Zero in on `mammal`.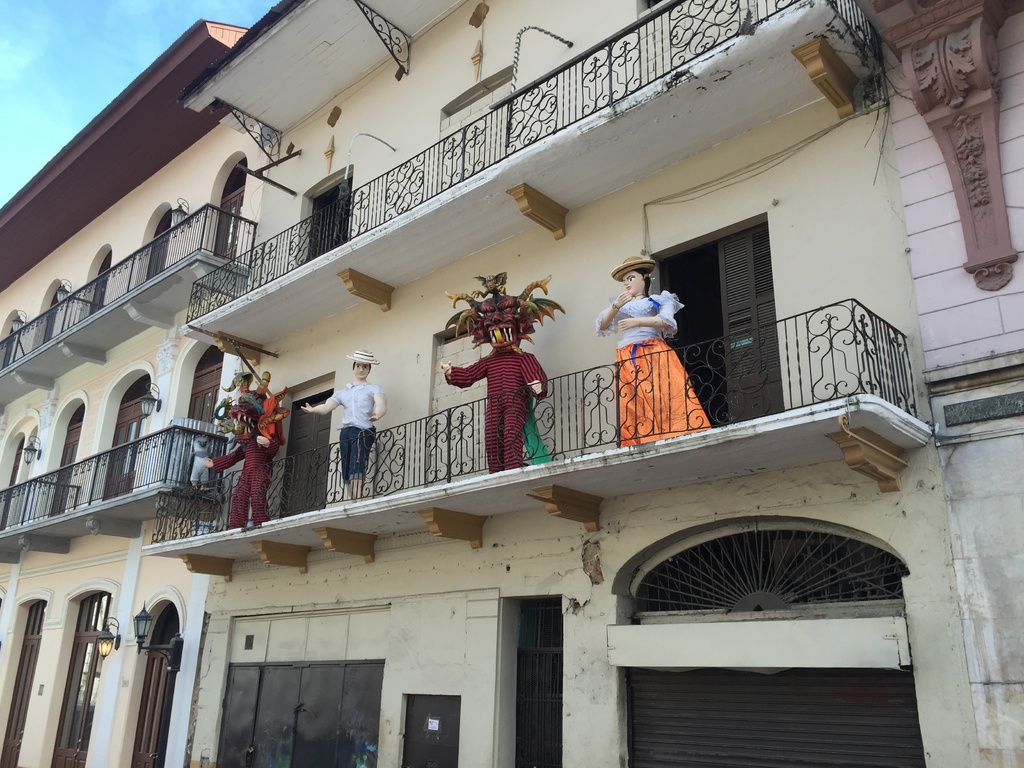
Zeroed in: x1=589 y1=267 x2=710 y2=441.
